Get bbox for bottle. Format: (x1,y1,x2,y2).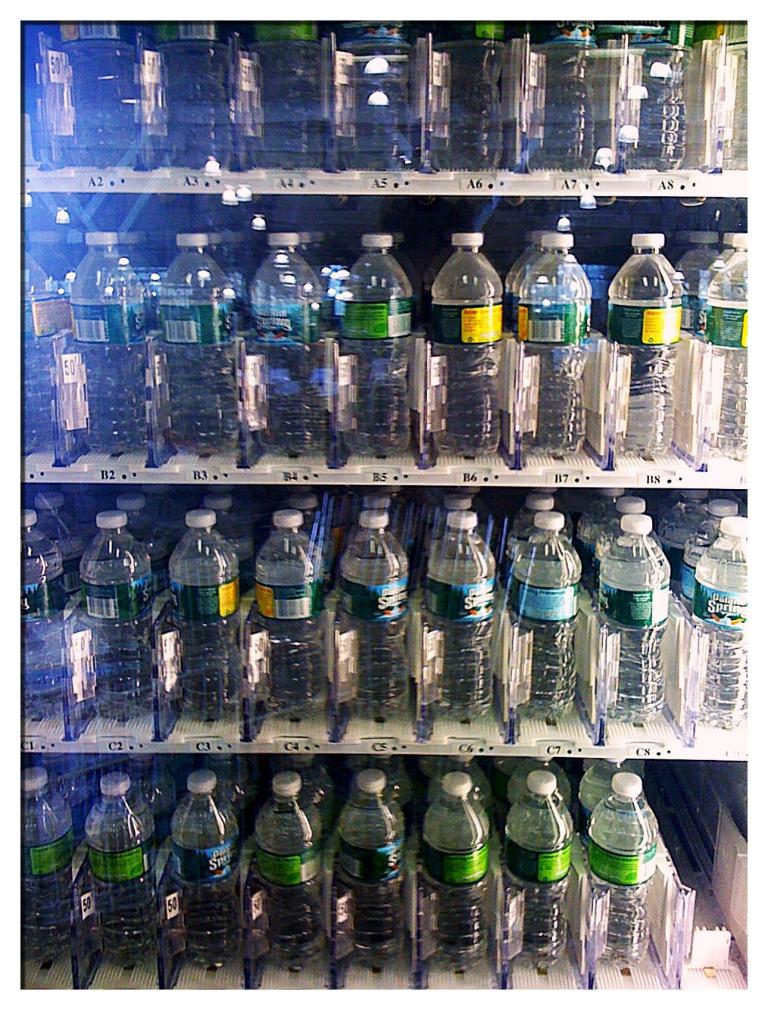
(326,20,411,169).
